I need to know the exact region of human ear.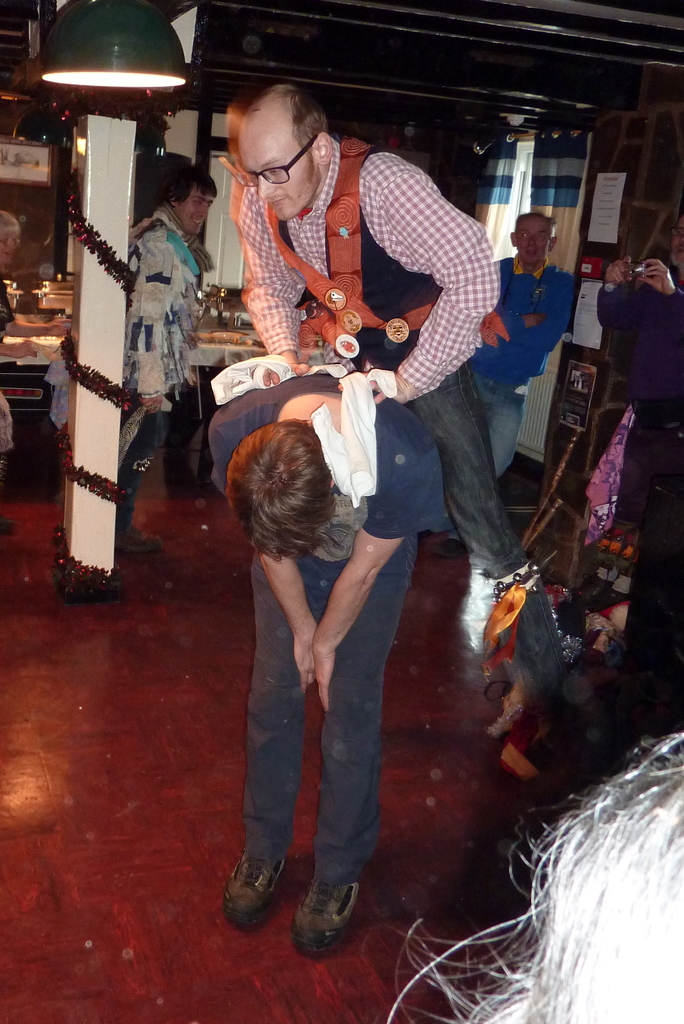
Region: (left=168, top=189, right=175, bottom=204).
